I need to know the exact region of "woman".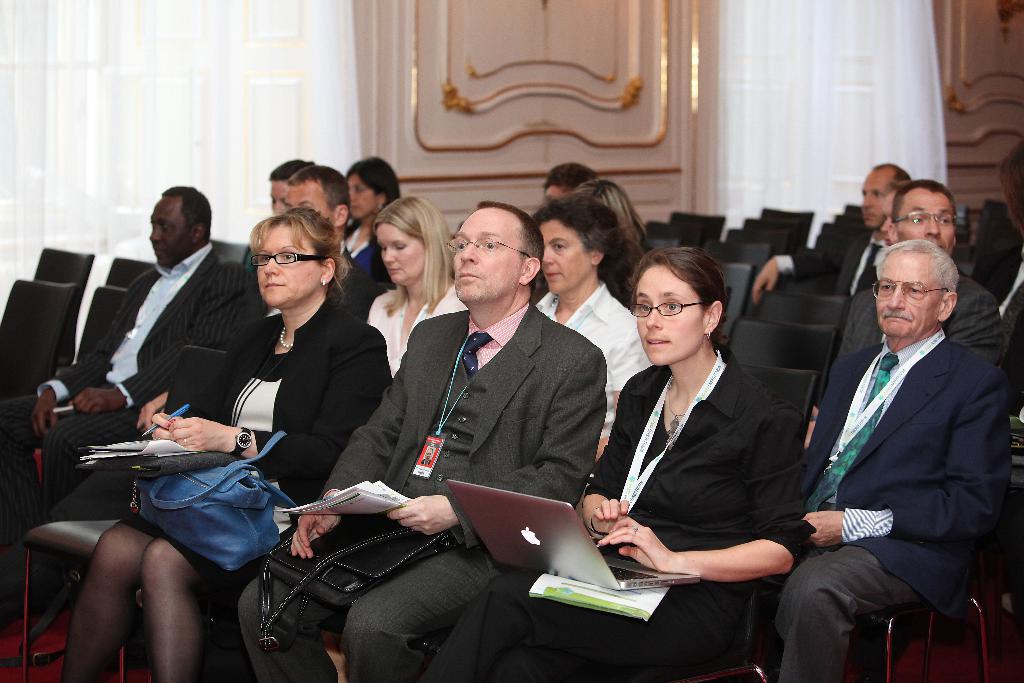
Region: rect(366, 193, 472, 384).
